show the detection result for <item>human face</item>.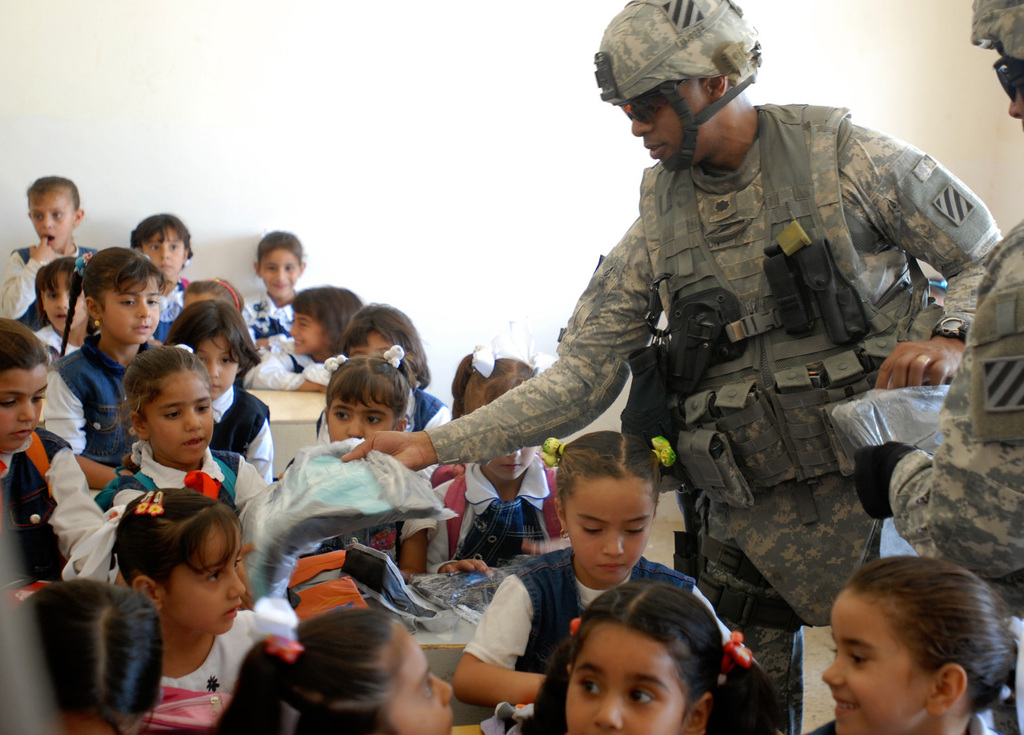
104, 279, 159, 340.
